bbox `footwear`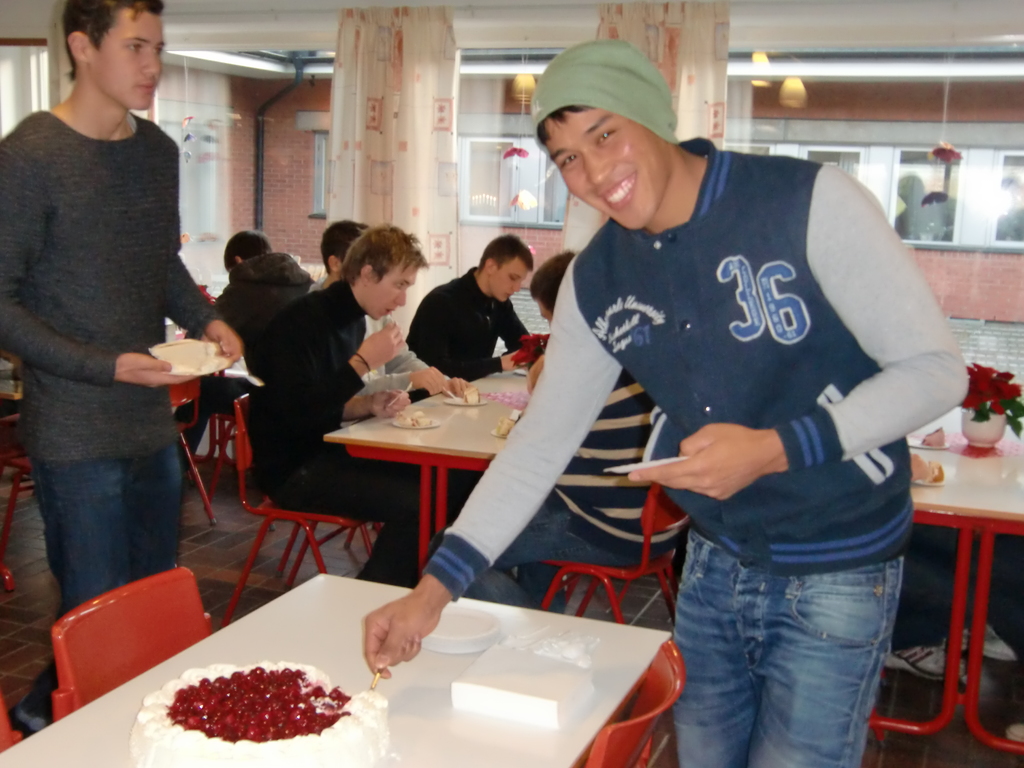
bbox(959, 625, 1012, 659)
